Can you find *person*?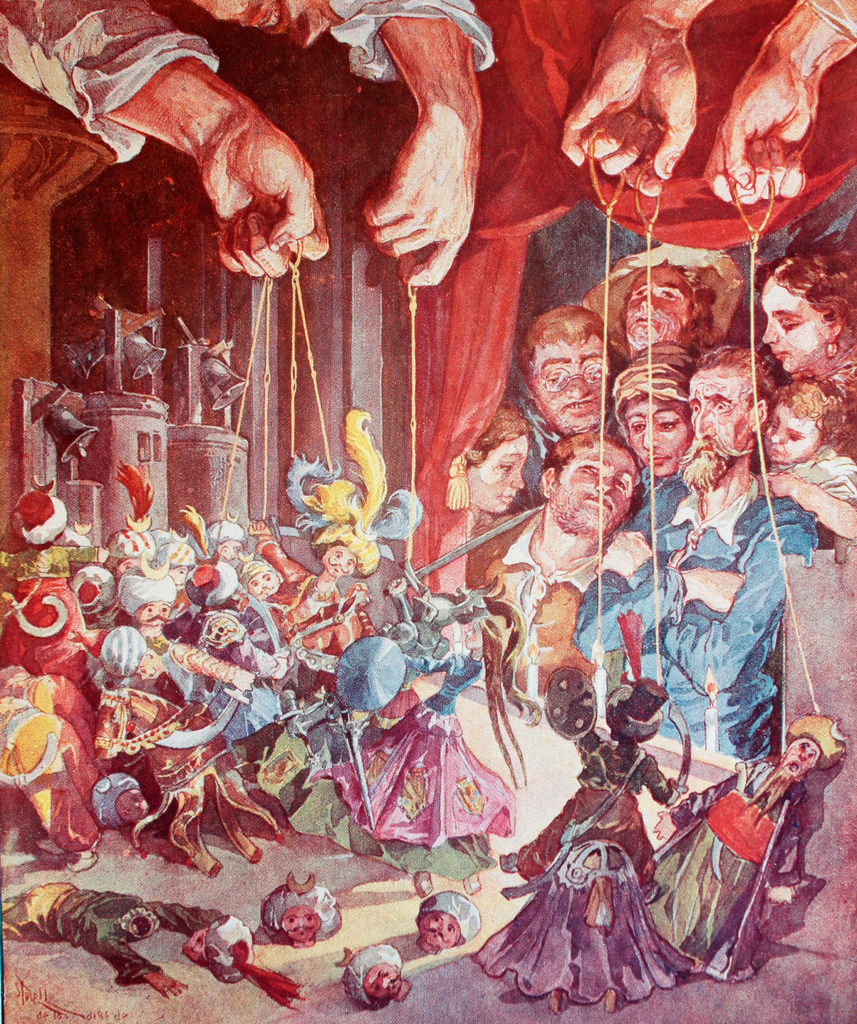
Yes, bounding box: crop(471, 428, 626, 712).
